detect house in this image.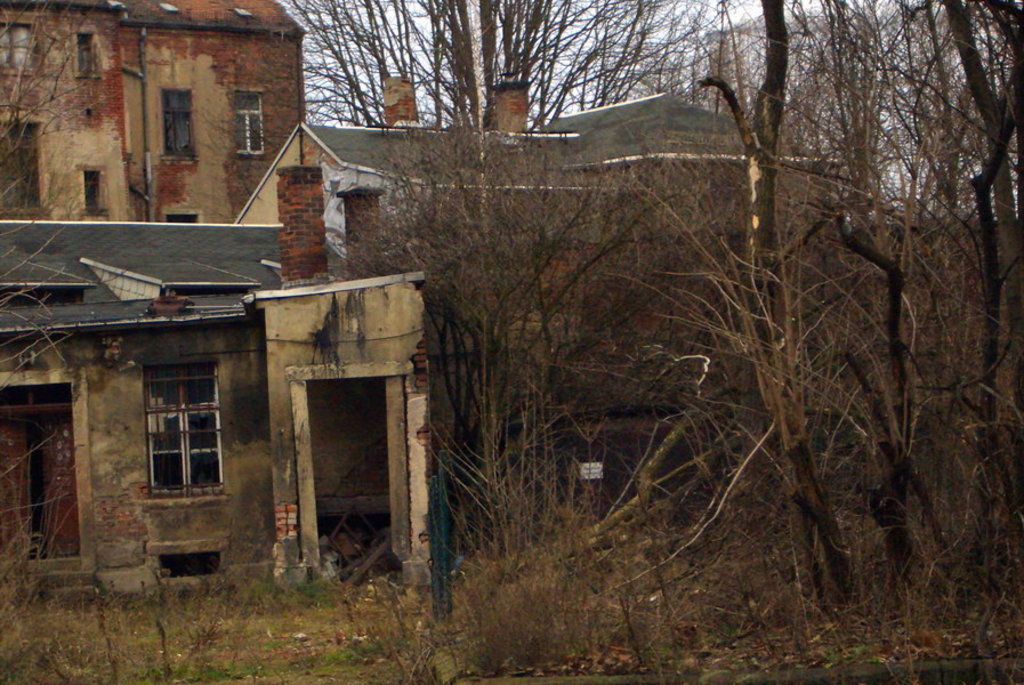
Detection: locate(71, 42, 914, 616).
